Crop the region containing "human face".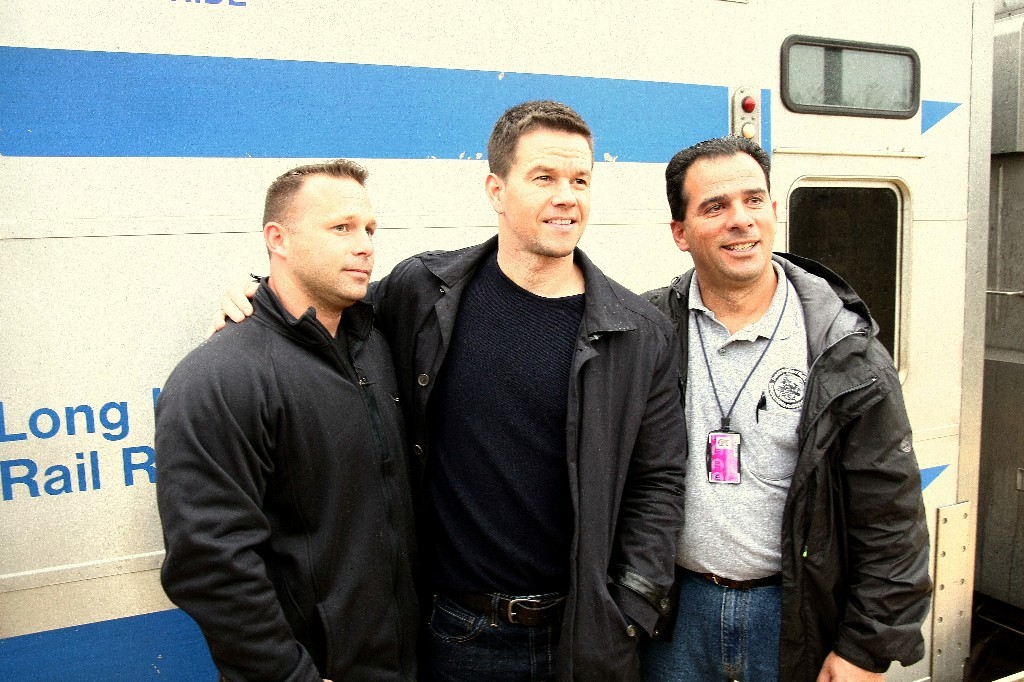
Crop region: {"x1": 502, "y1": 128, "x2": 593, "y2": 253}.
